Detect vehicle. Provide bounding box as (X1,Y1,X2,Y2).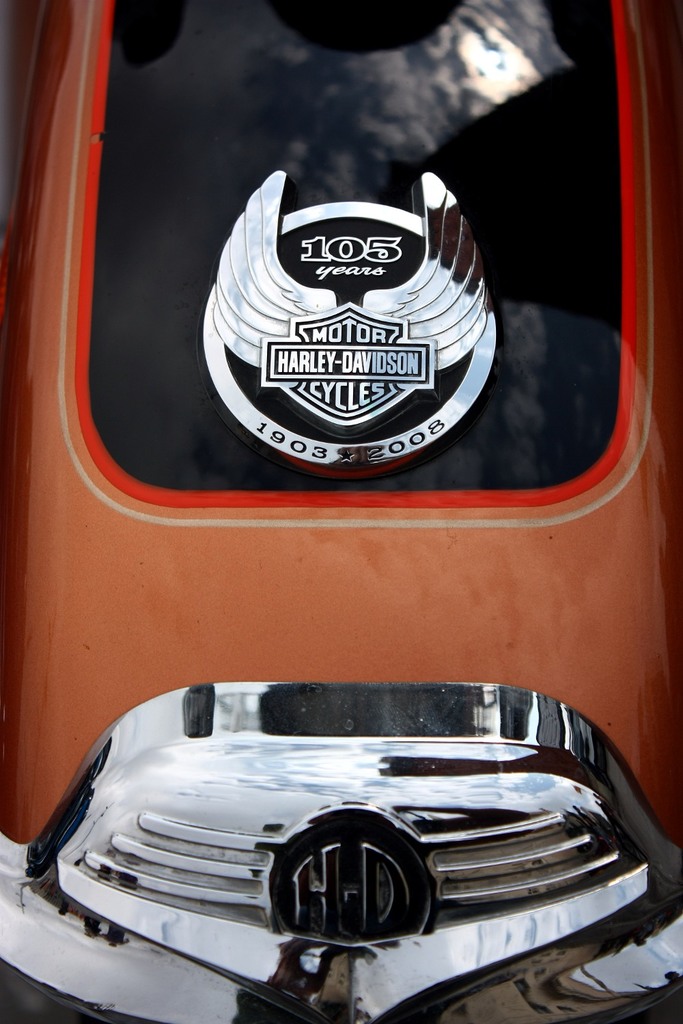
(0,0,682,1023).
